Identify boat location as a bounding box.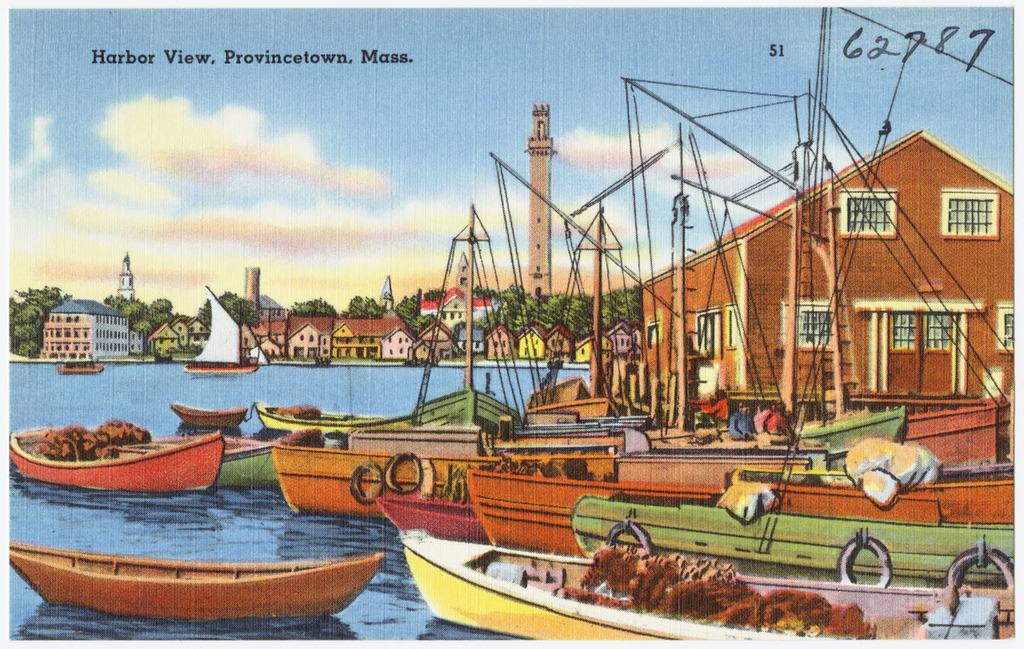
Rect(573, 10, 1017, 590).
